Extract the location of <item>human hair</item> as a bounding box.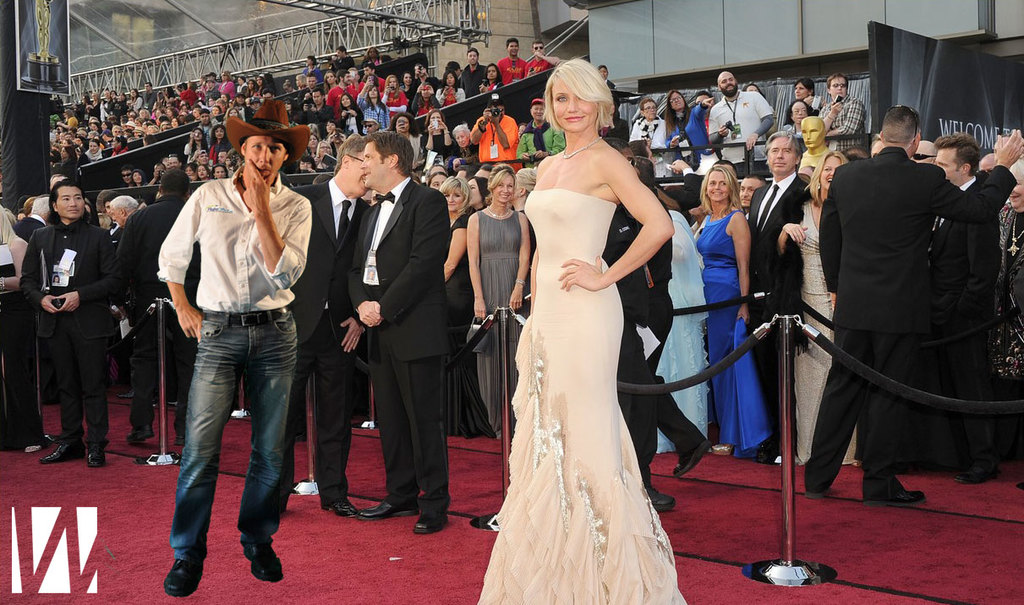
(933,133,981,177).
